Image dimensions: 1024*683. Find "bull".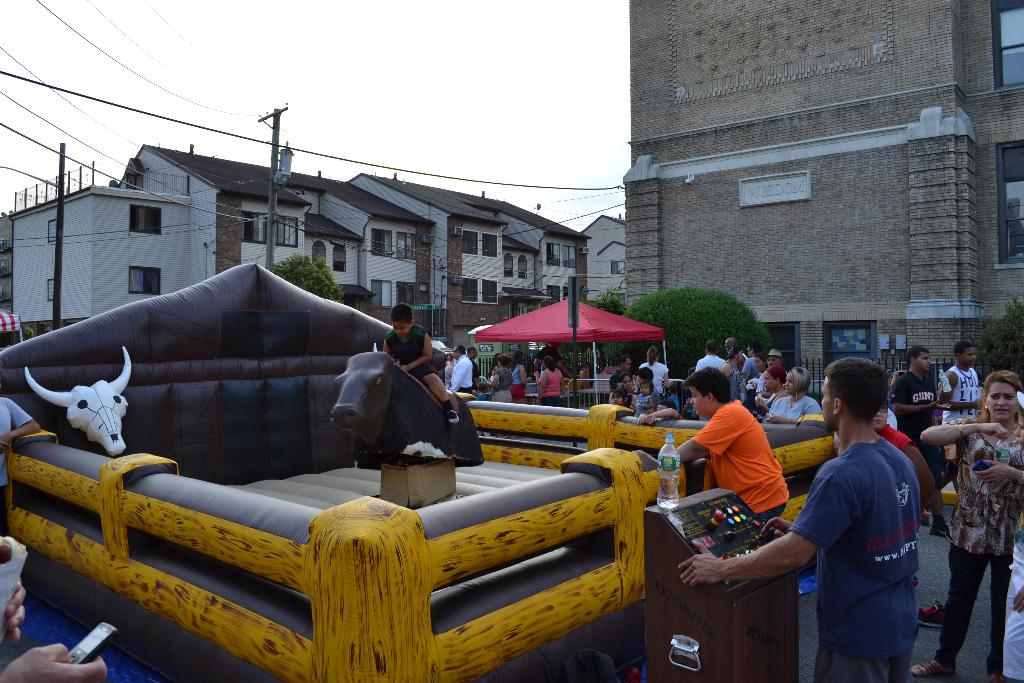
bbox(22, 343, 137, 453).
